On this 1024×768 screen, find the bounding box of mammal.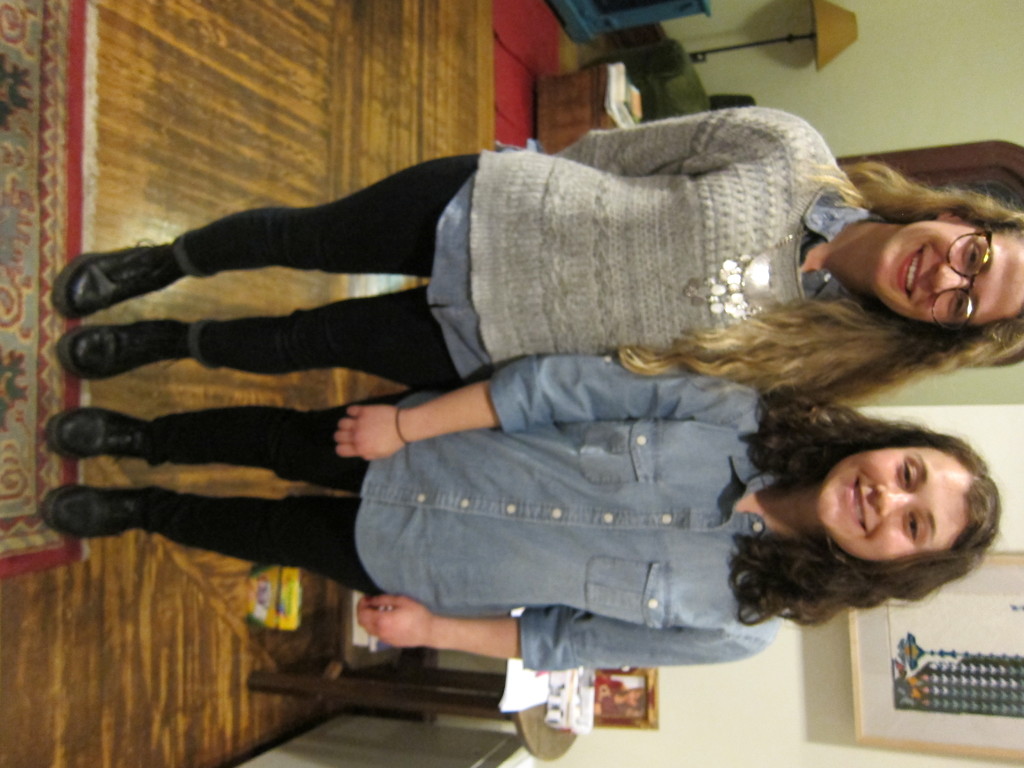
Bounding box: 47/106/1023/410.
